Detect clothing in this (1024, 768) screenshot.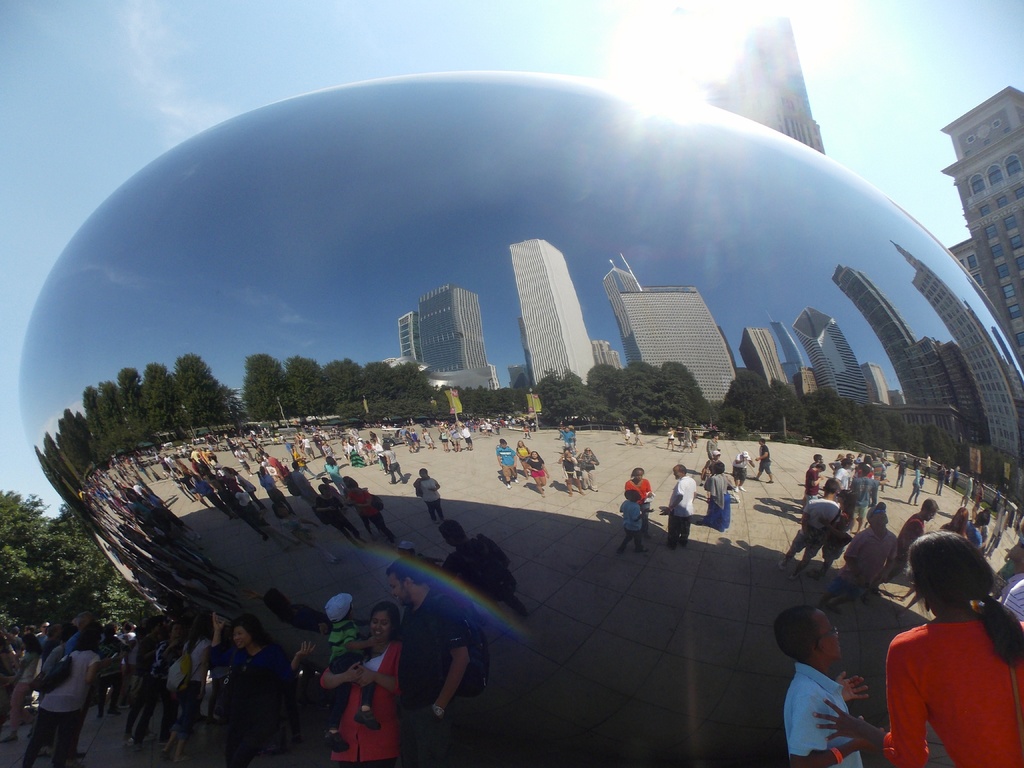
Detection: rect(530, 456, 548, 482).
